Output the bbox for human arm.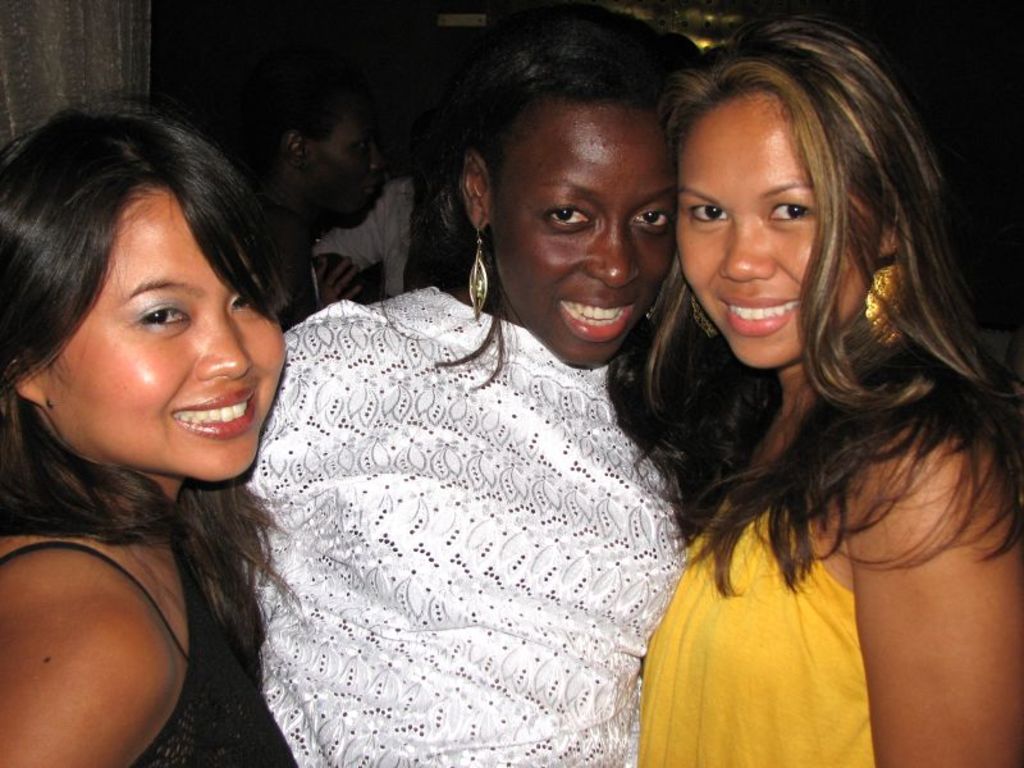
l=8, t=544, r=172, b=746.
